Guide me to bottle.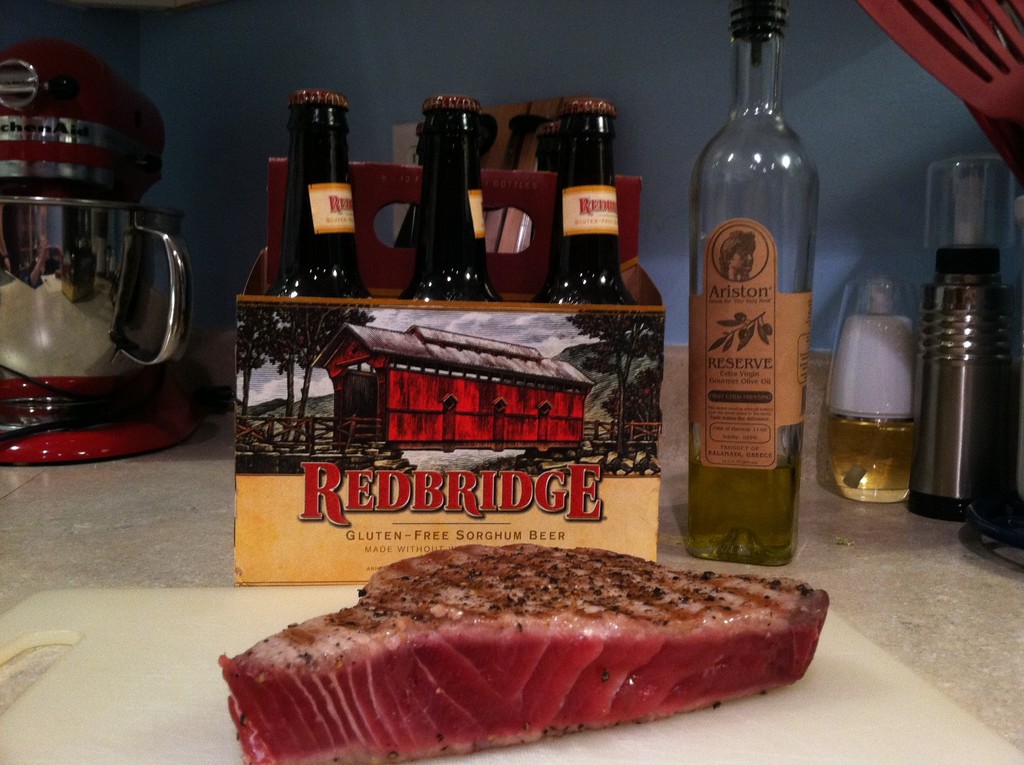
Guidance: Rect(534, 122, 564, 175).
